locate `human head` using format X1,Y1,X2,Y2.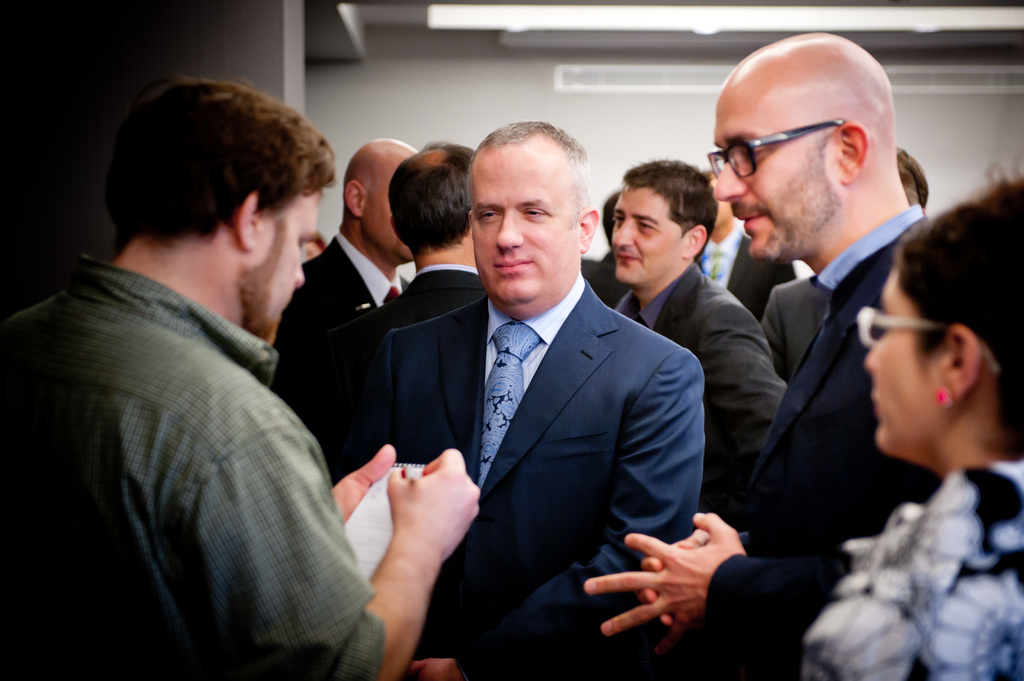
712,32,893,264.
